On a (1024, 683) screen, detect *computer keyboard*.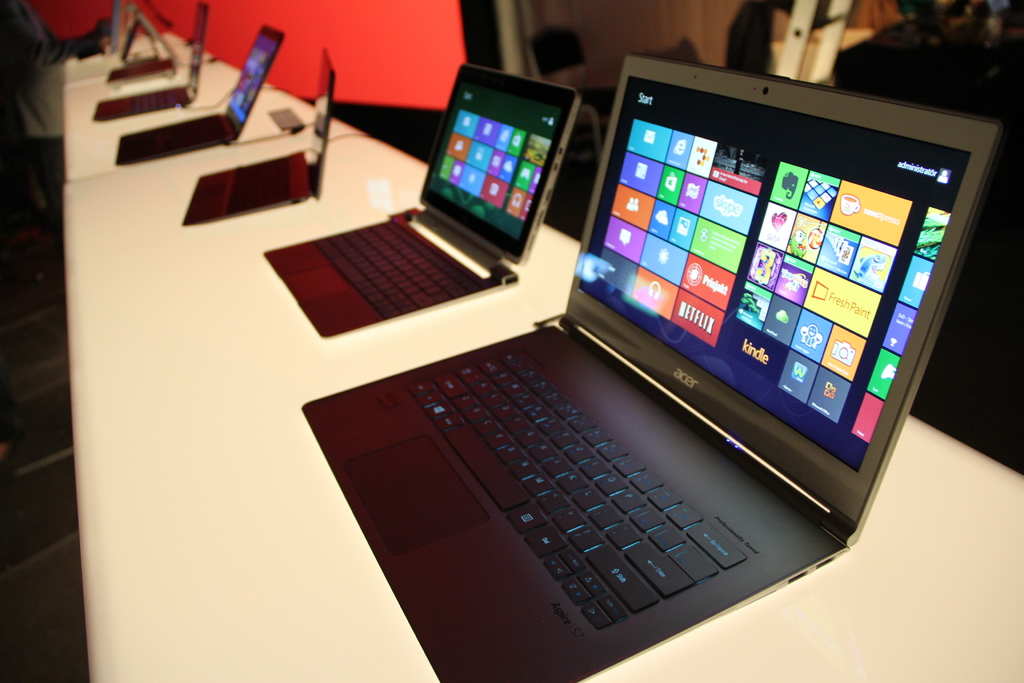
pyautogui.locateOnScreen(312, 219, 477, 320).
